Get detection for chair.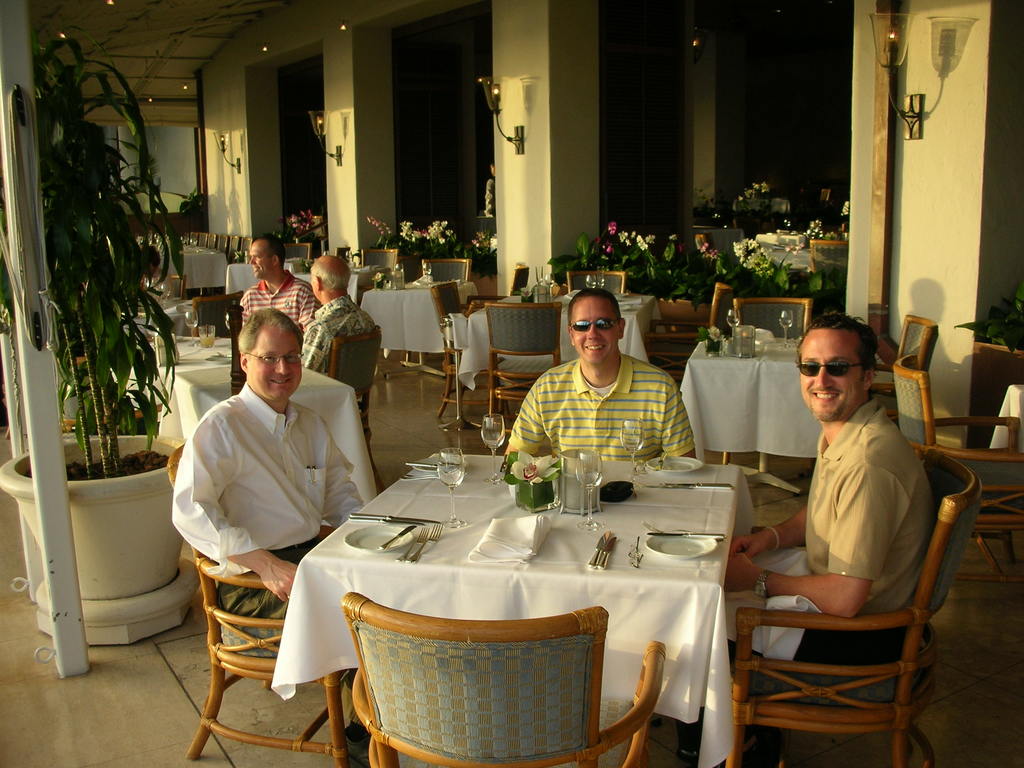
Detection: 189:230:199:244.
